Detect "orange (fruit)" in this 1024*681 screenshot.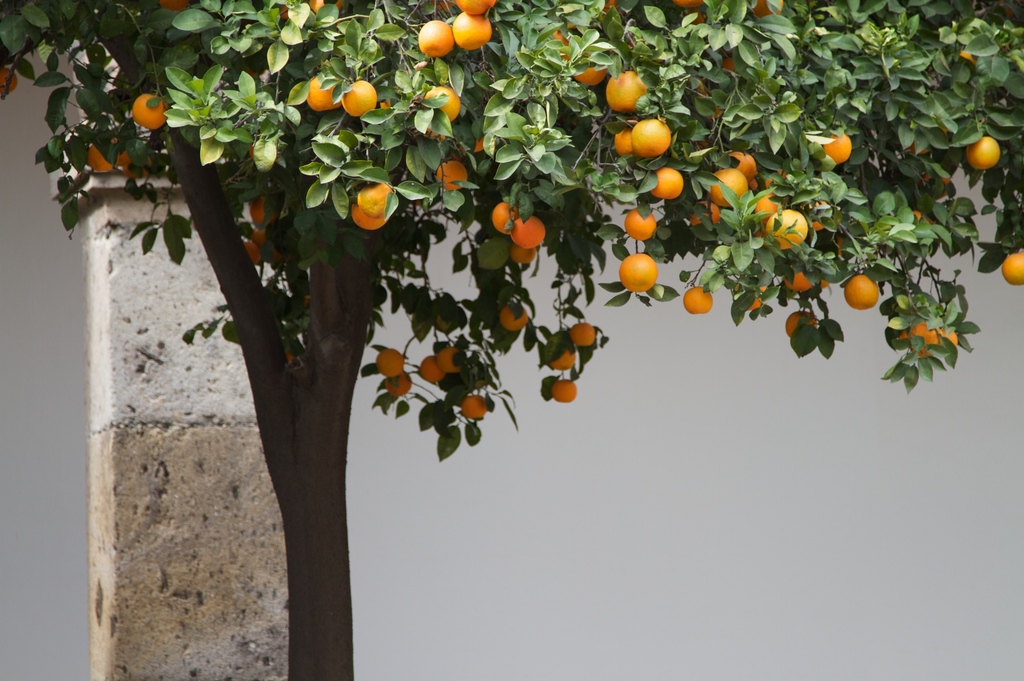
Detection: Rect(415, 355, 442, 379).
